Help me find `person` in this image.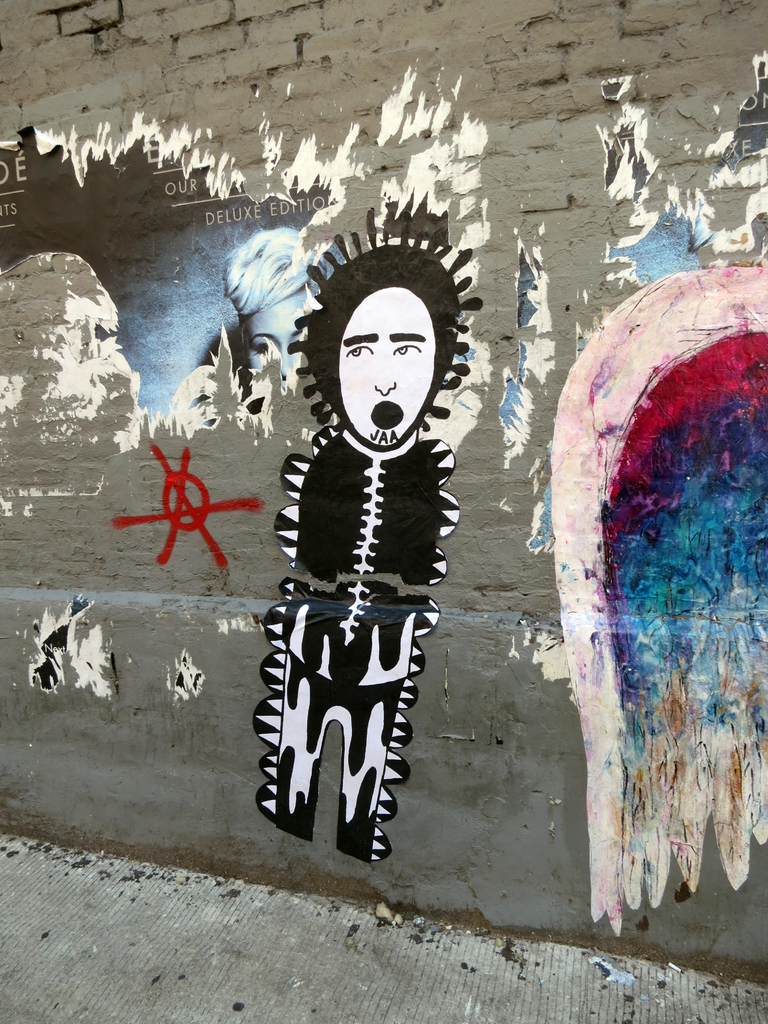
Found it: BBox(224, 221, 306, 383).
